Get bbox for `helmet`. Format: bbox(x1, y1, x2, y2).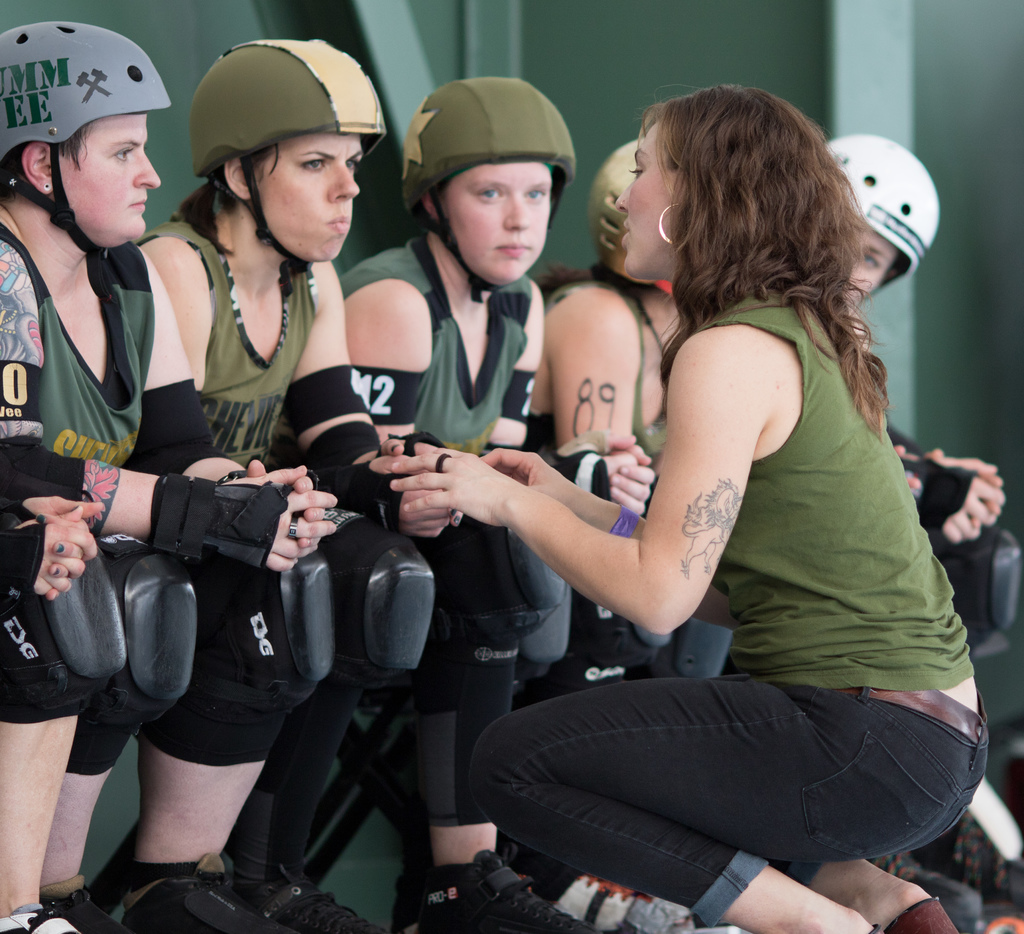
bbox(828, 129, 944, 293).
